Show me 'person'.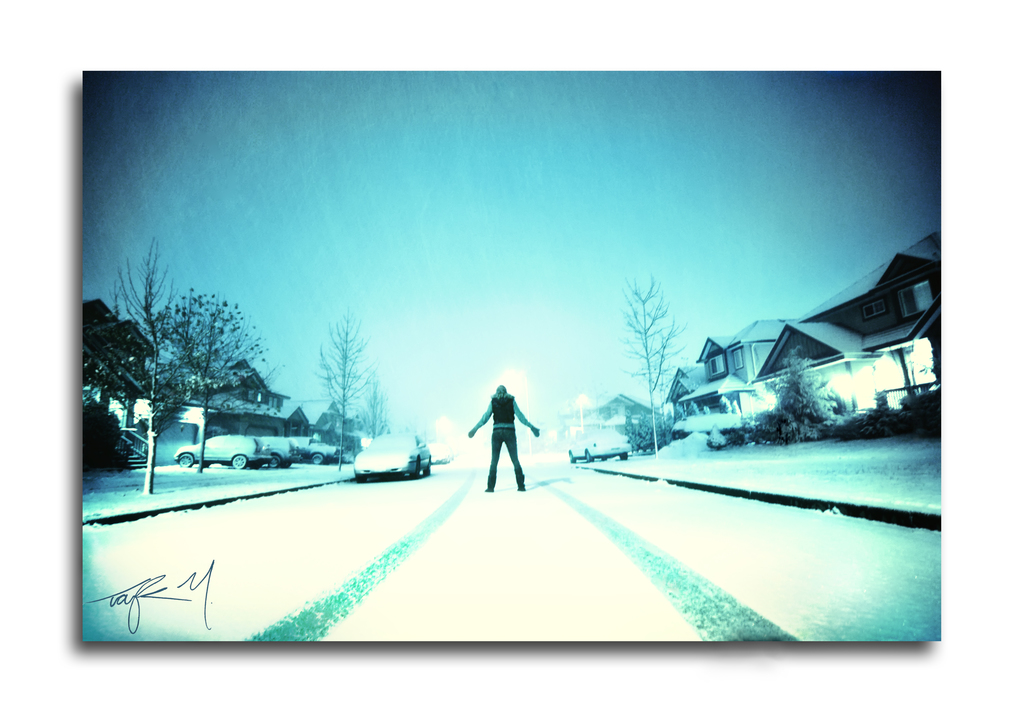
'person' is here: [left=469, top=387, right=539, bottom=491].
